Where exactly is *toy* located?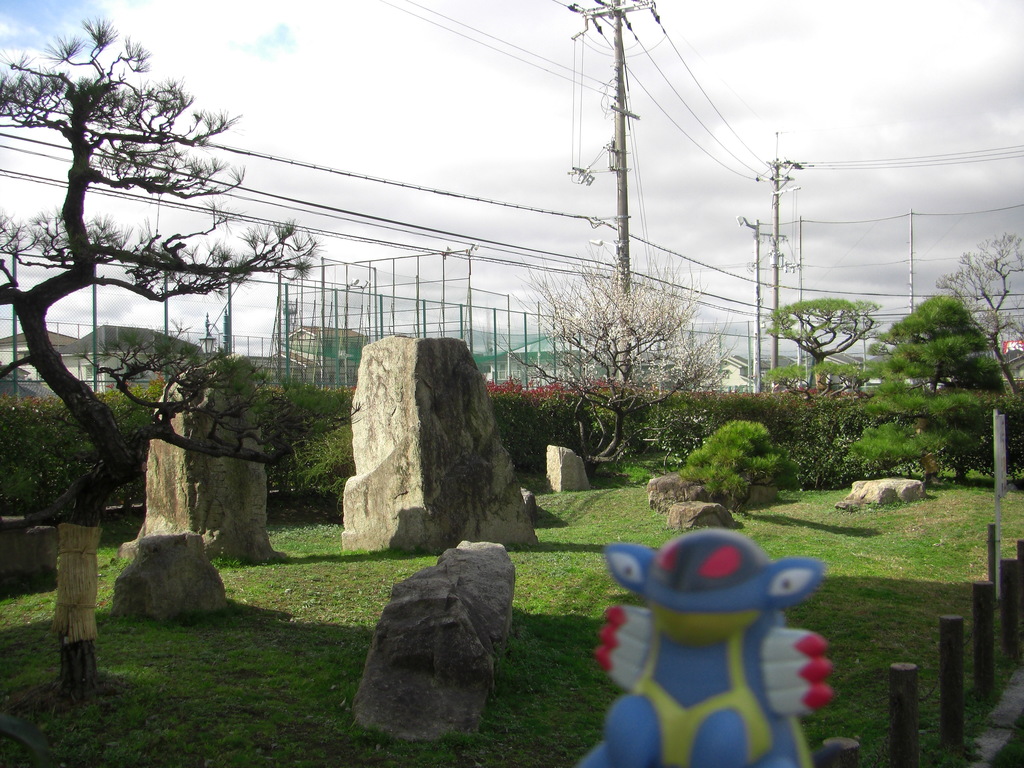
Its bounding box is BBox(586, 520, 861, 753).
